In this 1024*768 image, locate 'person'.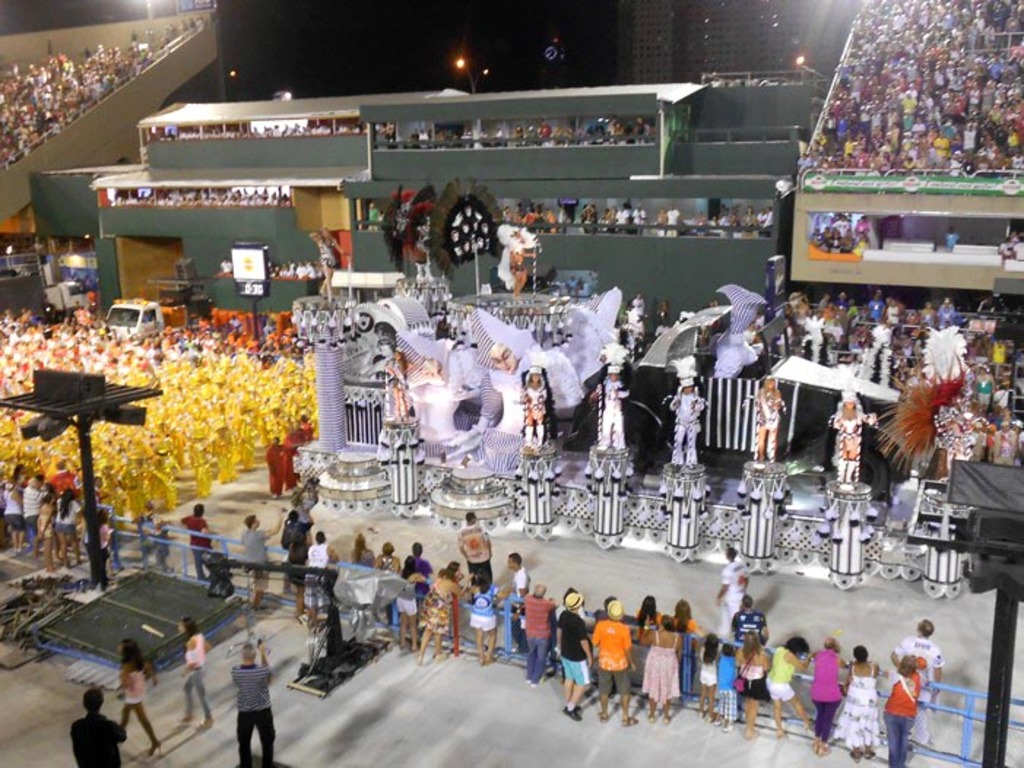
Bounding box: {"left": 415, "top": 574, "right": 451, "bottom": 661}.
